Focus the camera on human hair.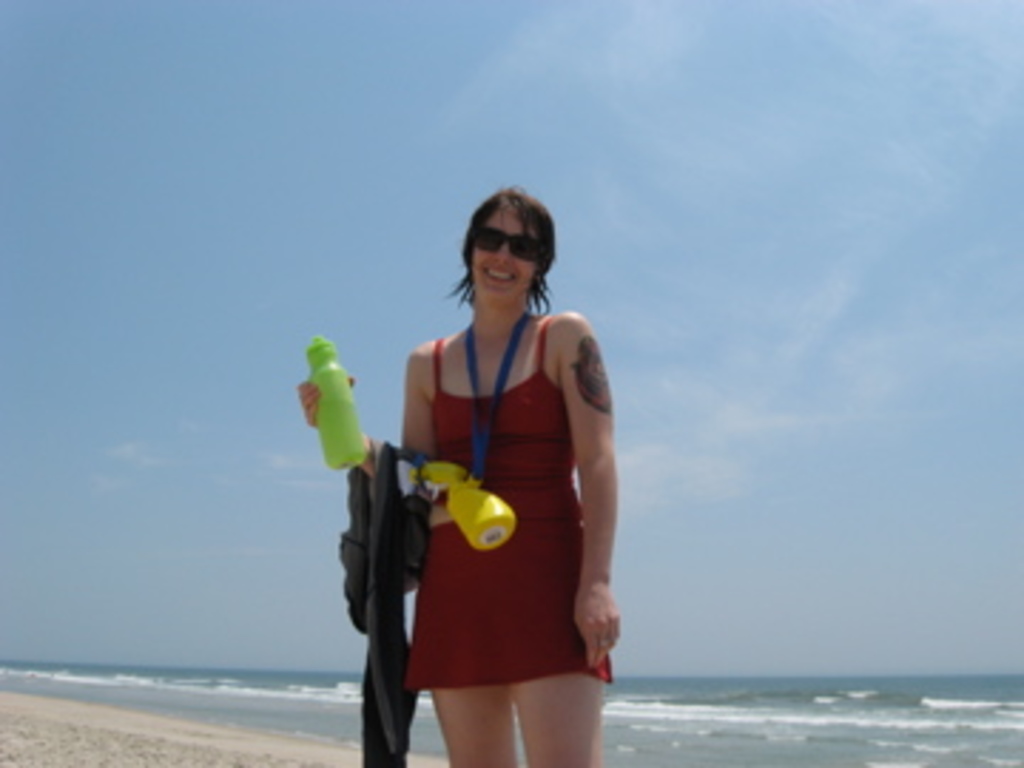
Focus region: box(441, 193, 560, 313).
